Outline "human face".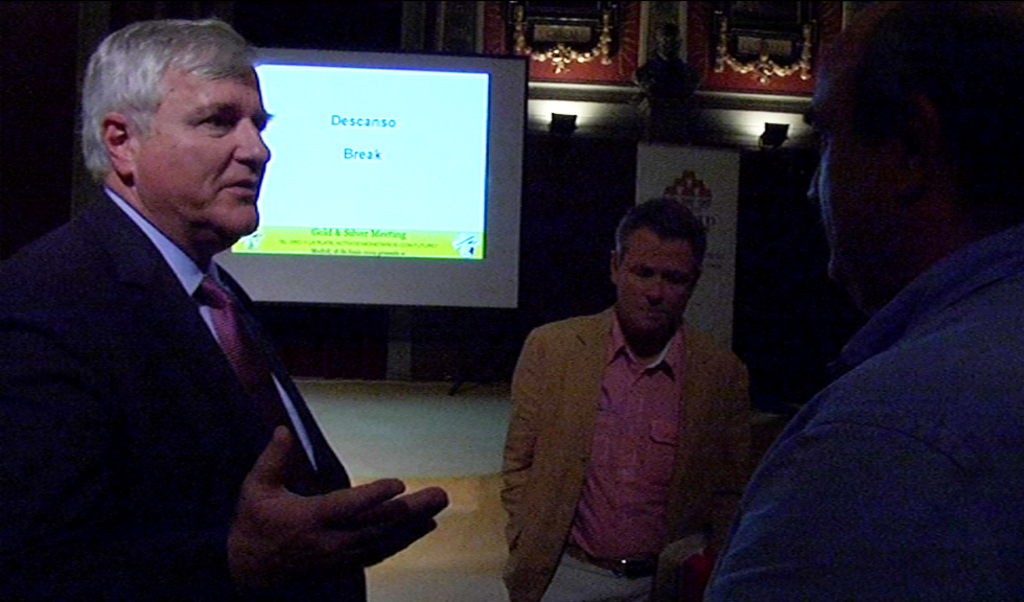
Outline: detection(615, 224, 695, 337).
